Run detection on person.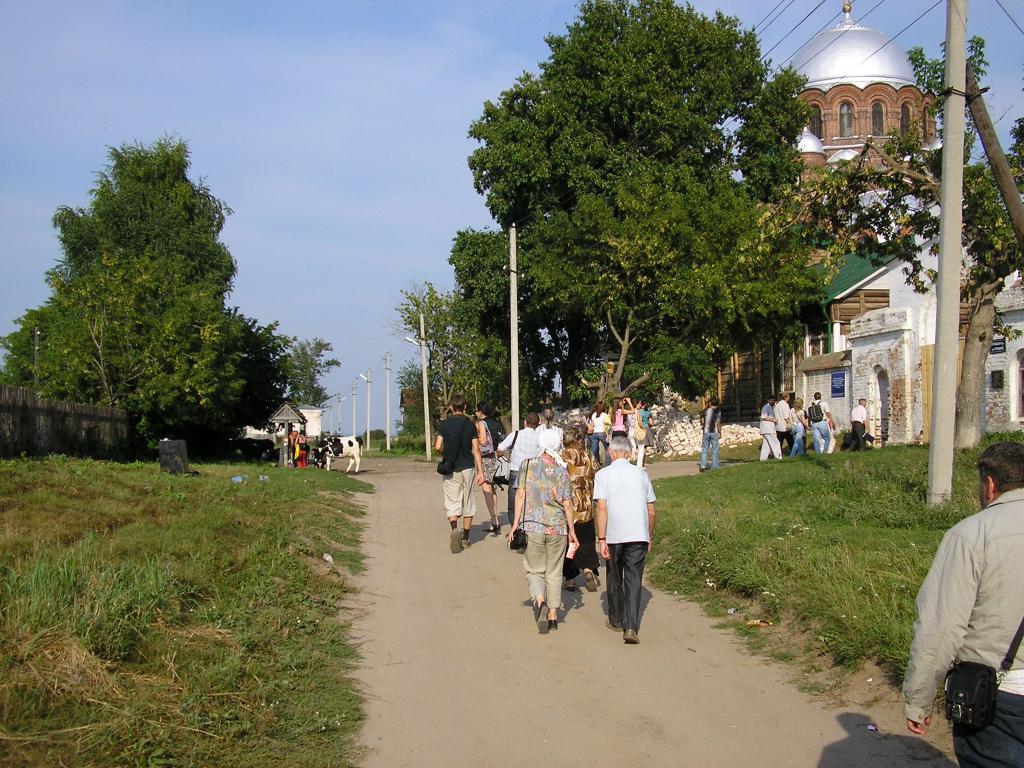
Result: <box>891,437,1023,767</box>.
